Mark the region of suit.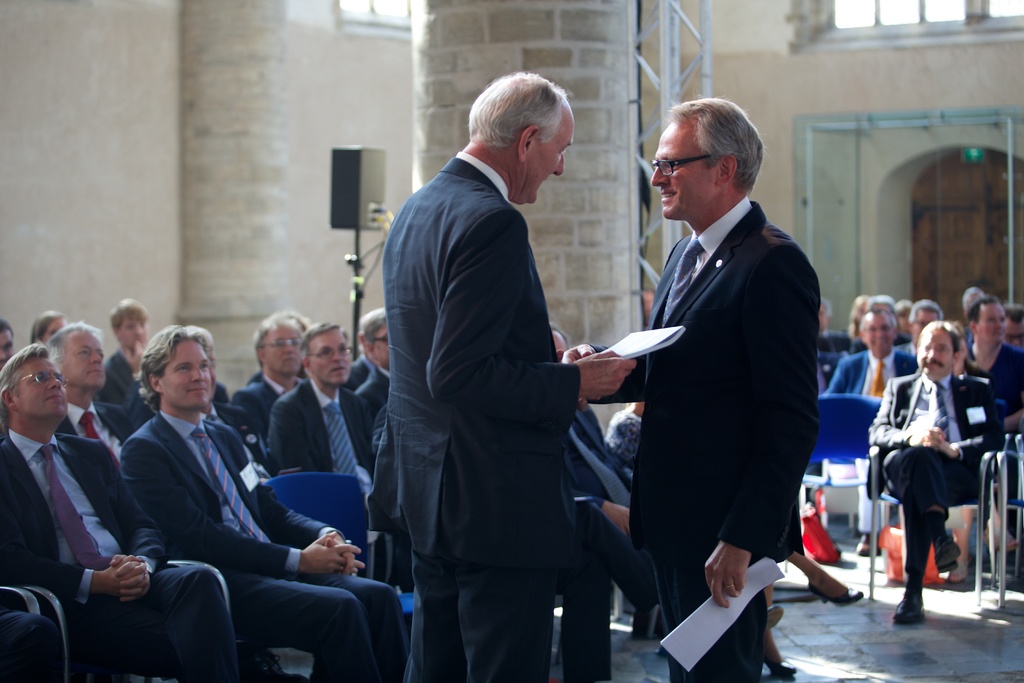
Region: BBox(101, 347, 141, 437).
